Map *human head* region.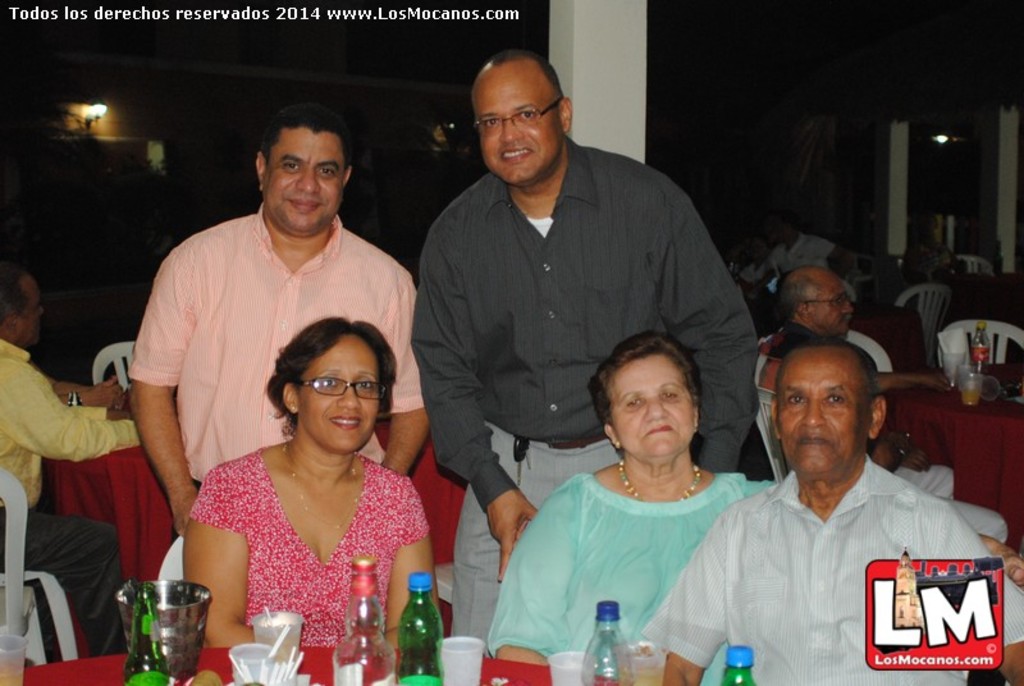
Mapped to x1=769, y1=339, x2=886, y2=486.
